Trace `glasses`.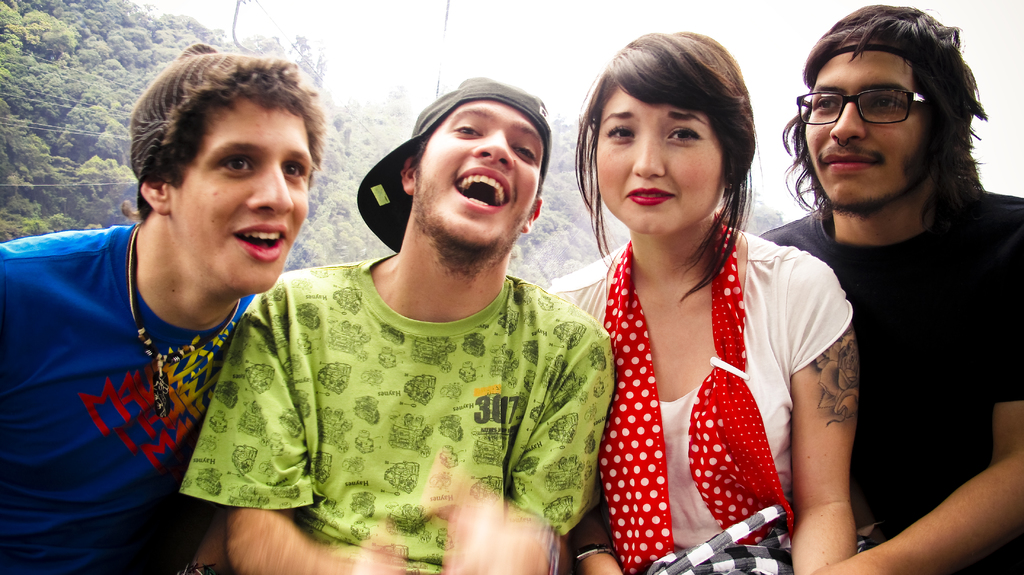
Traced to [left=794, top=88, right=927, bottom=124].
